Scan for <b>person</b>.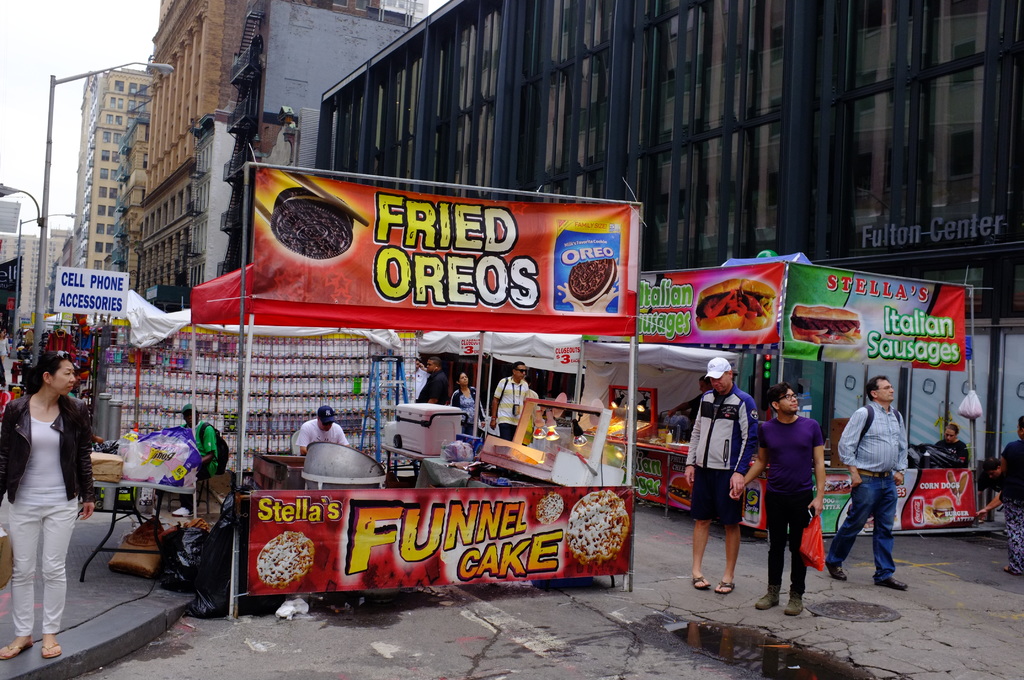
Scan result: x1=936, y1=423, x2=970, y2=460.
